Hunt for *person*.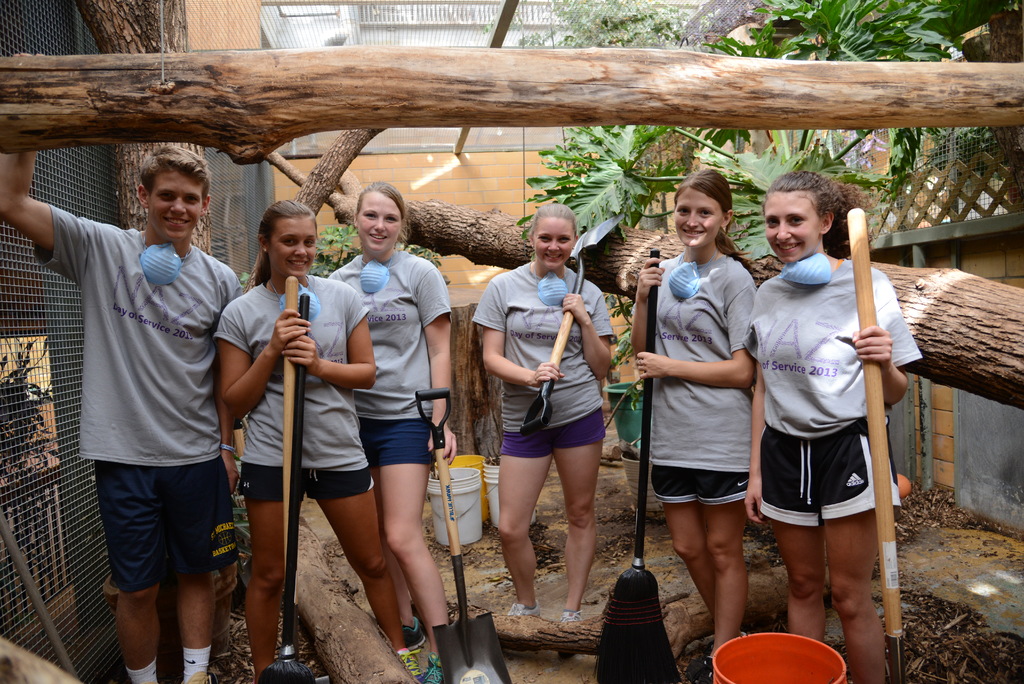
Hunted down at box(744, 169, 925, 683).
